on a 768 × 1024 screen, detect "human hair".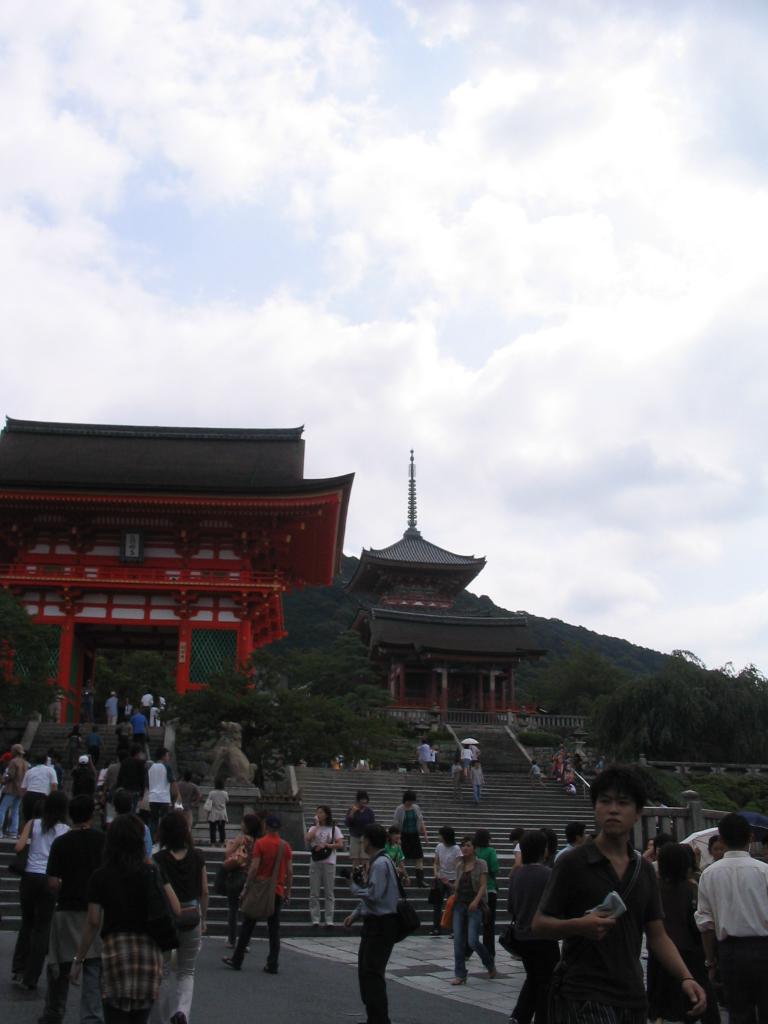
(584,771,657,821).
